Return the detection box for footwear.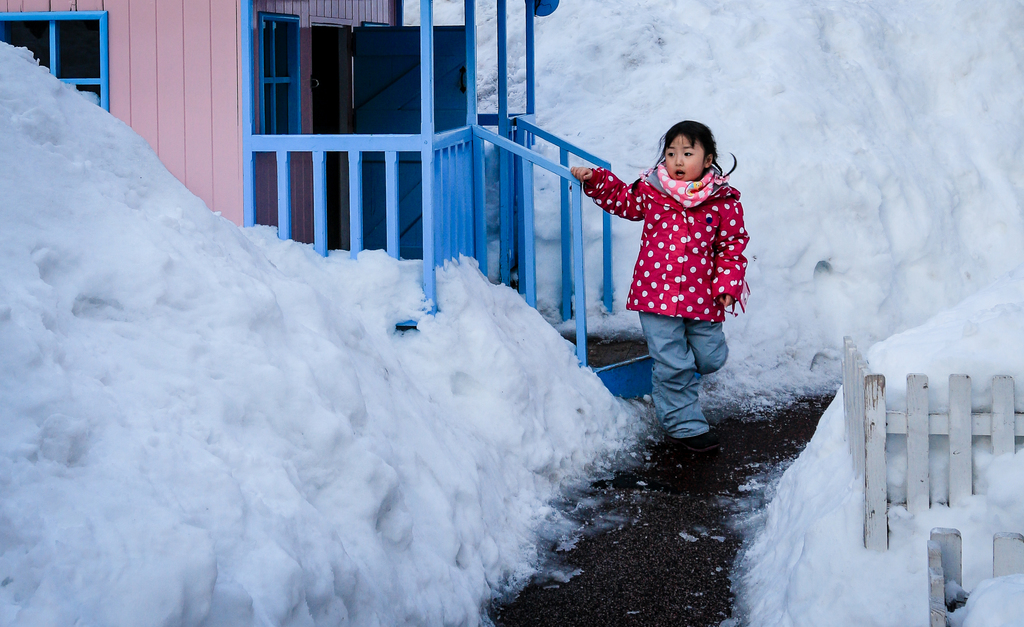
(669,432,718,449).
